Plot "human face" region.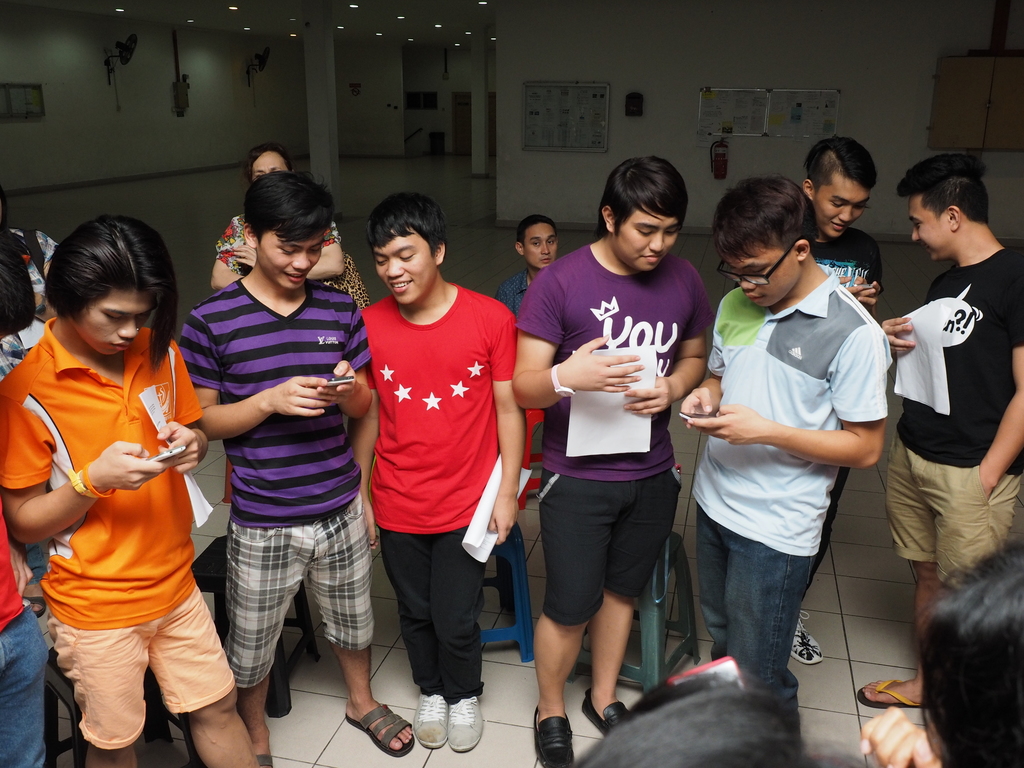
Plotted at [left=257, top=234, right=319, bottom=292].
